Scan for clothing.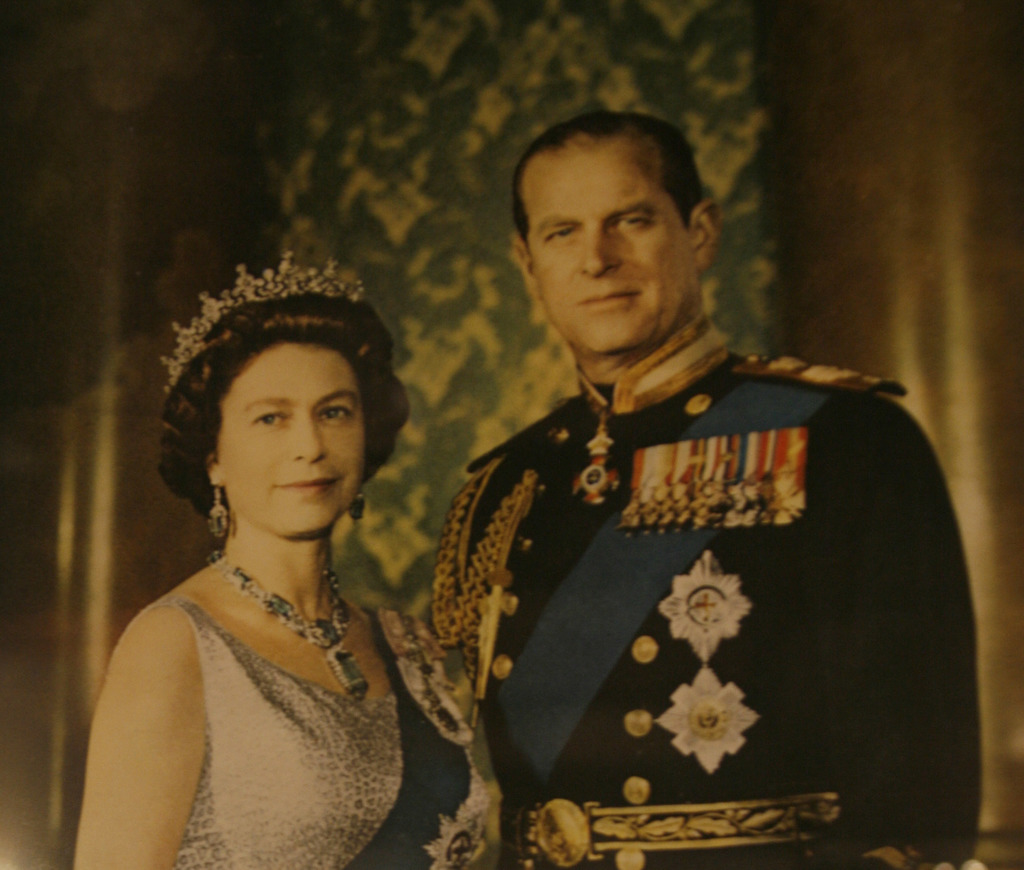
Scan result: 125:591:404:869.
